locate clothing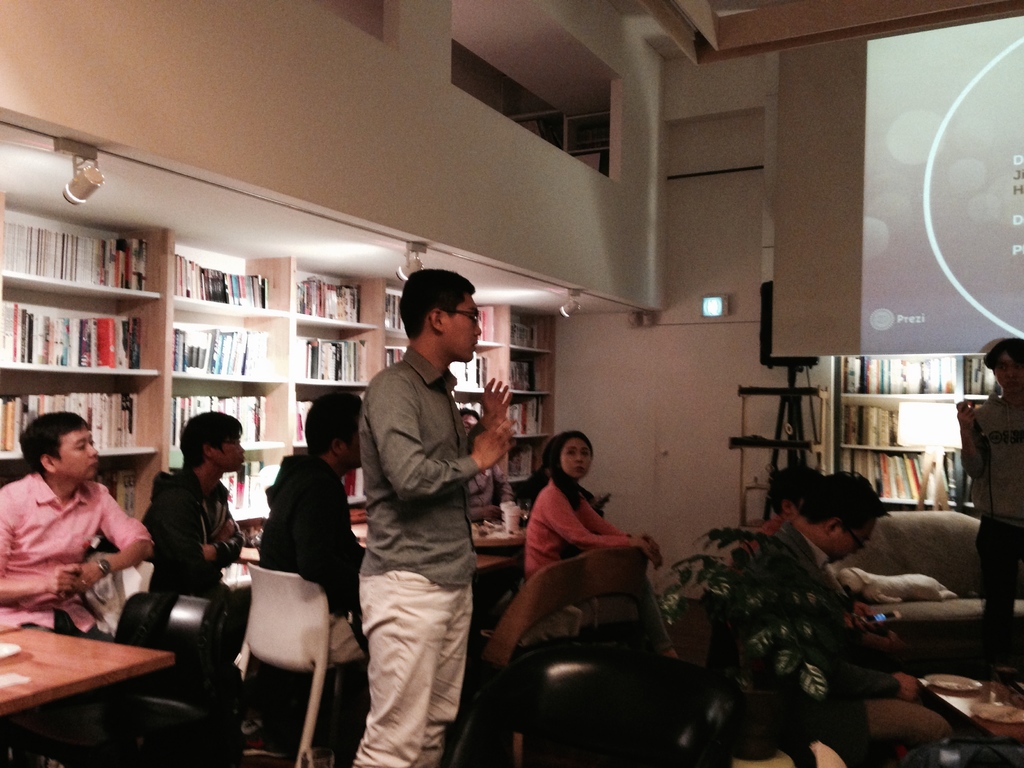
(x1=749, y1=526, x2=956, y2=767)
